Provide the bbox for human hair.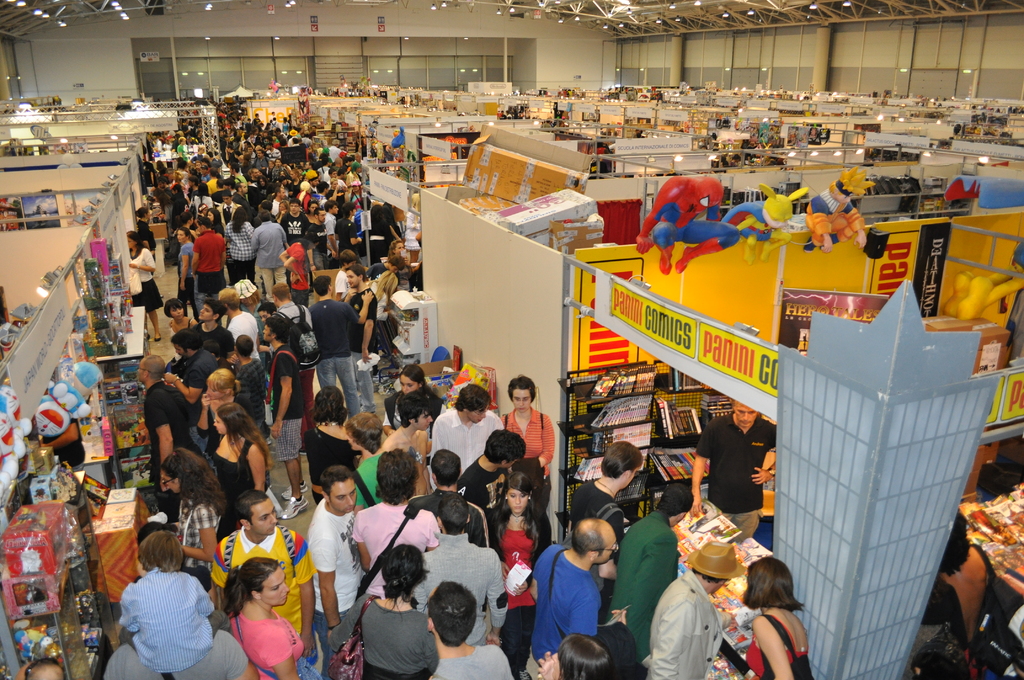
BBox(206, 367, 242, 395).
